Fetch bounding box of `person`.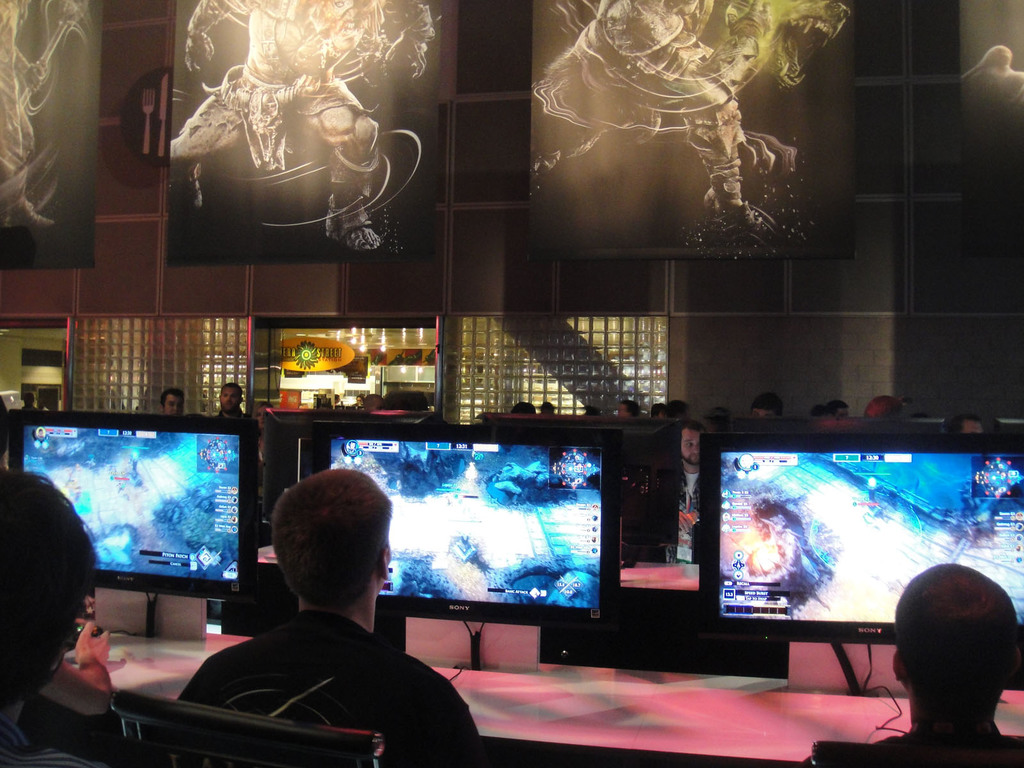
Bbox: 0 465 96 716.
